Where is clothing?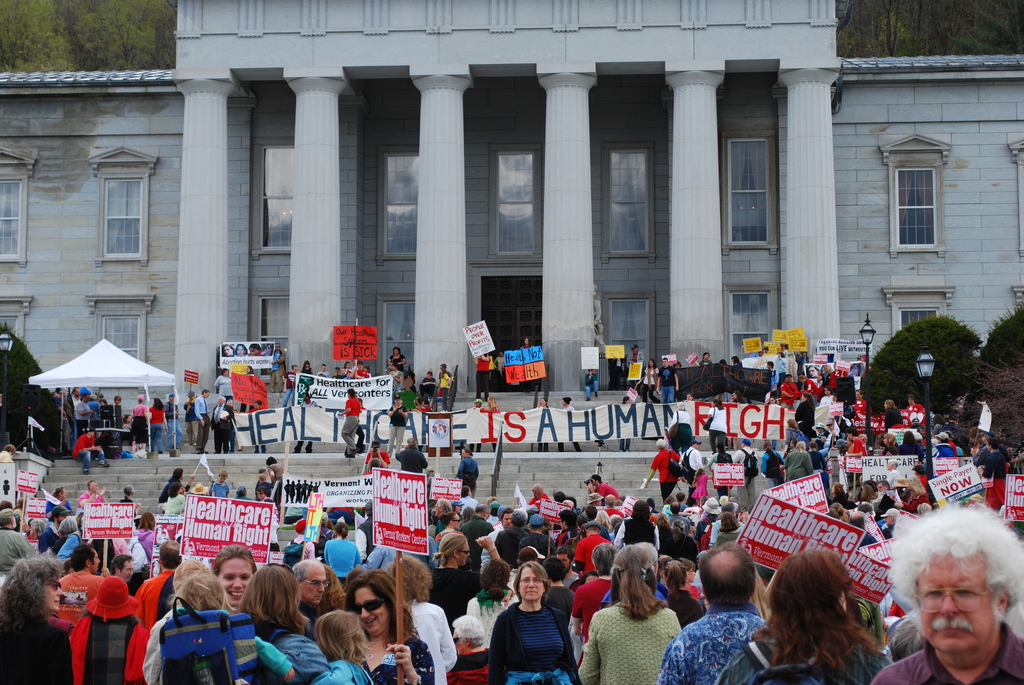
610, 519, 656, 545.
